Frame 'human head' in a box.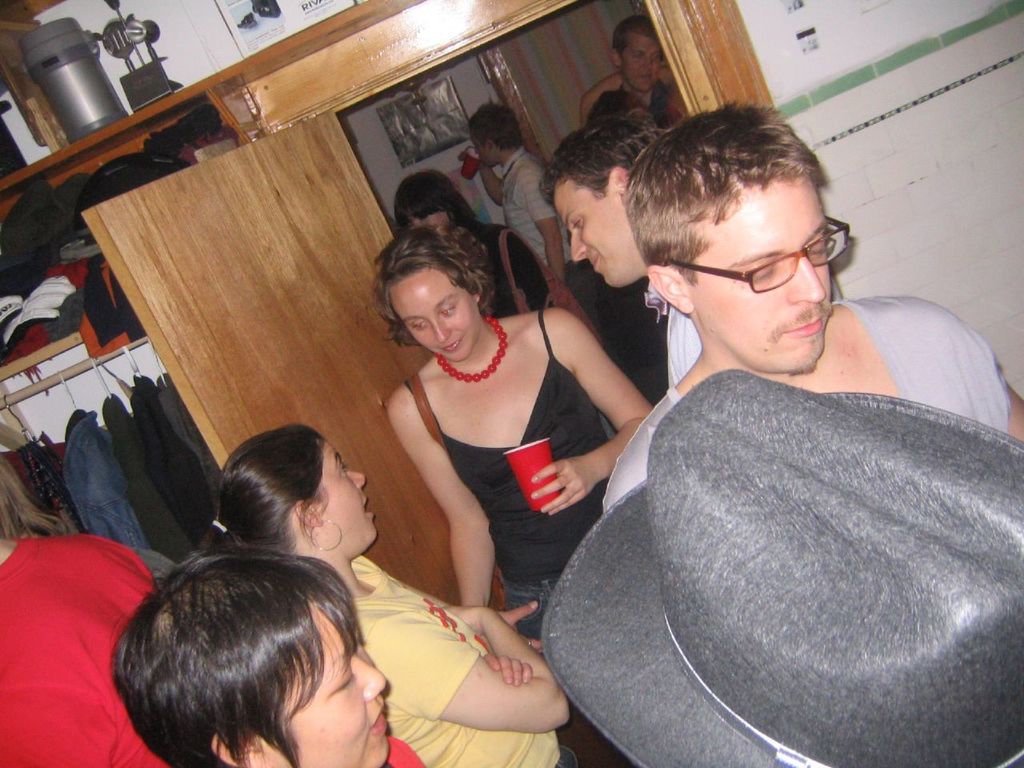
locate(205, 426, 381, 565).
